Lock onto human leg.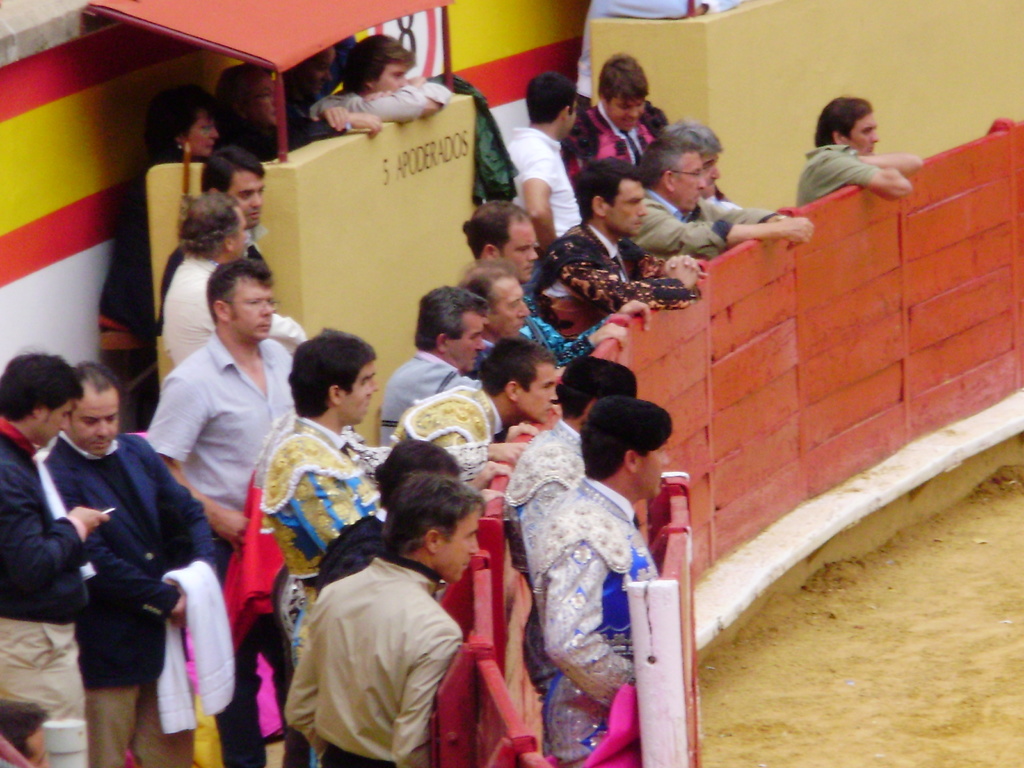
Locked: l=88, t=648, r=131, b=767.
